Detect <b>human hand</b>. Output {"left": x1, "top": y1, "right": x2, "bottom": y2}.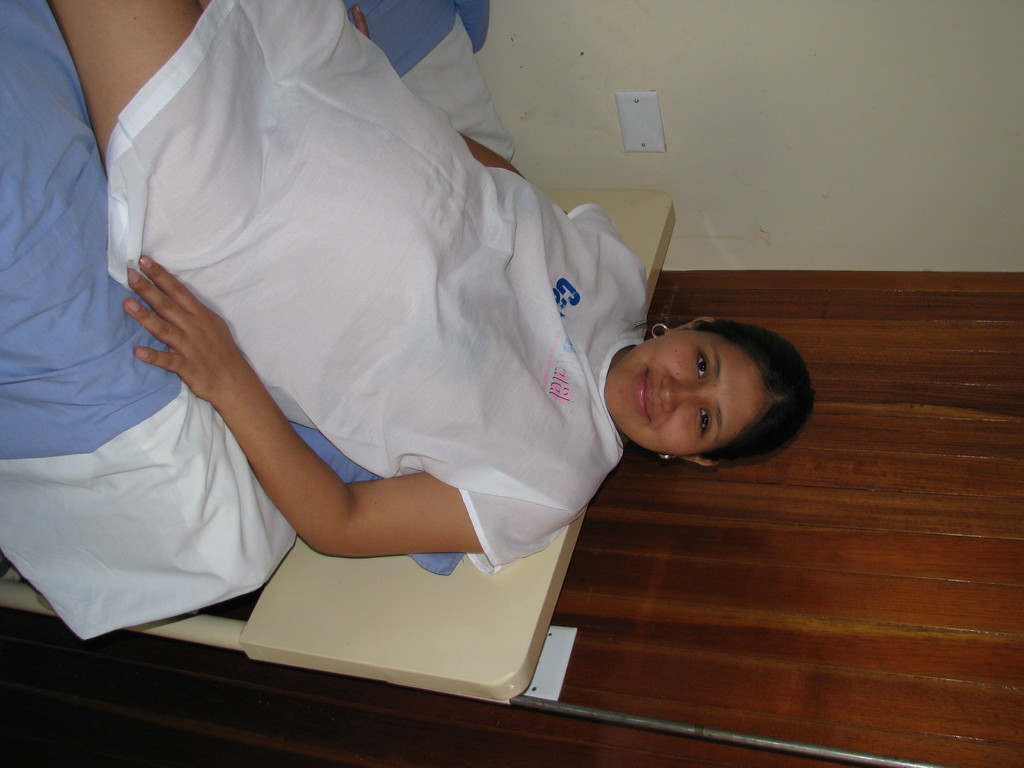
{"left": 351, "top": 4, "right": 370, "bottom": 38}.
